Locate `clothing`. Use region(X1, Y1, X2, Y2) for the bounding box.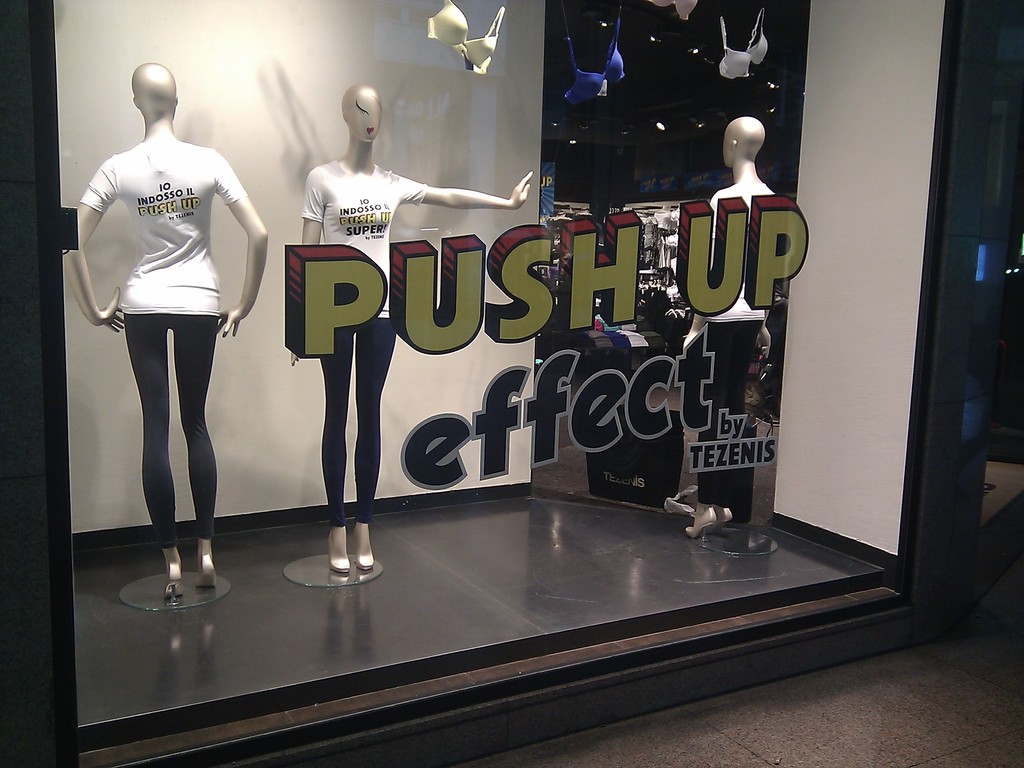
region(708, 182, 767, 505).
